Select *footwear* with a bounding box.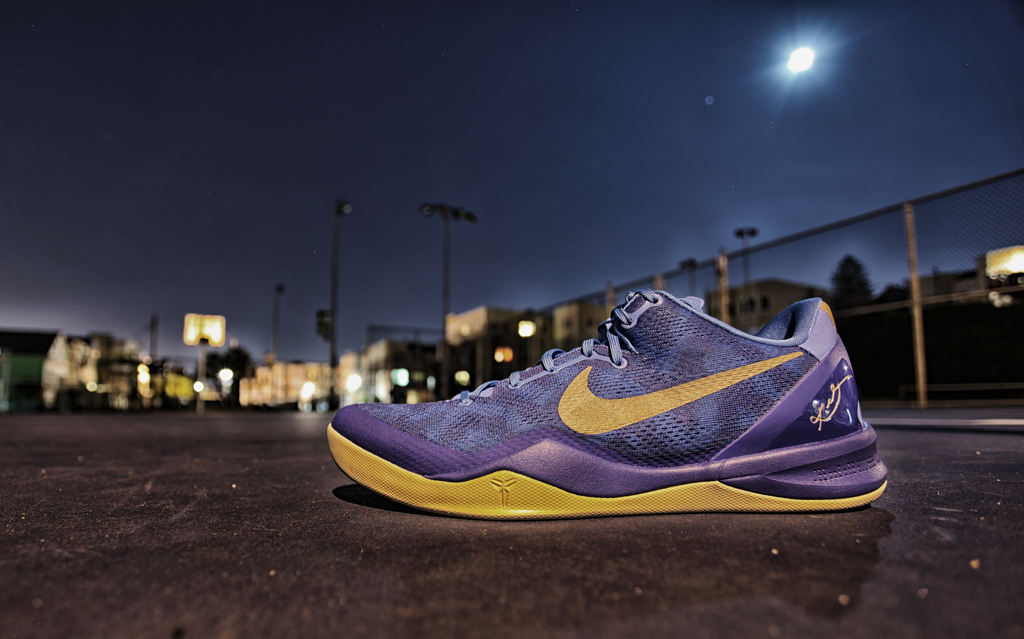
319,293,889,519.
